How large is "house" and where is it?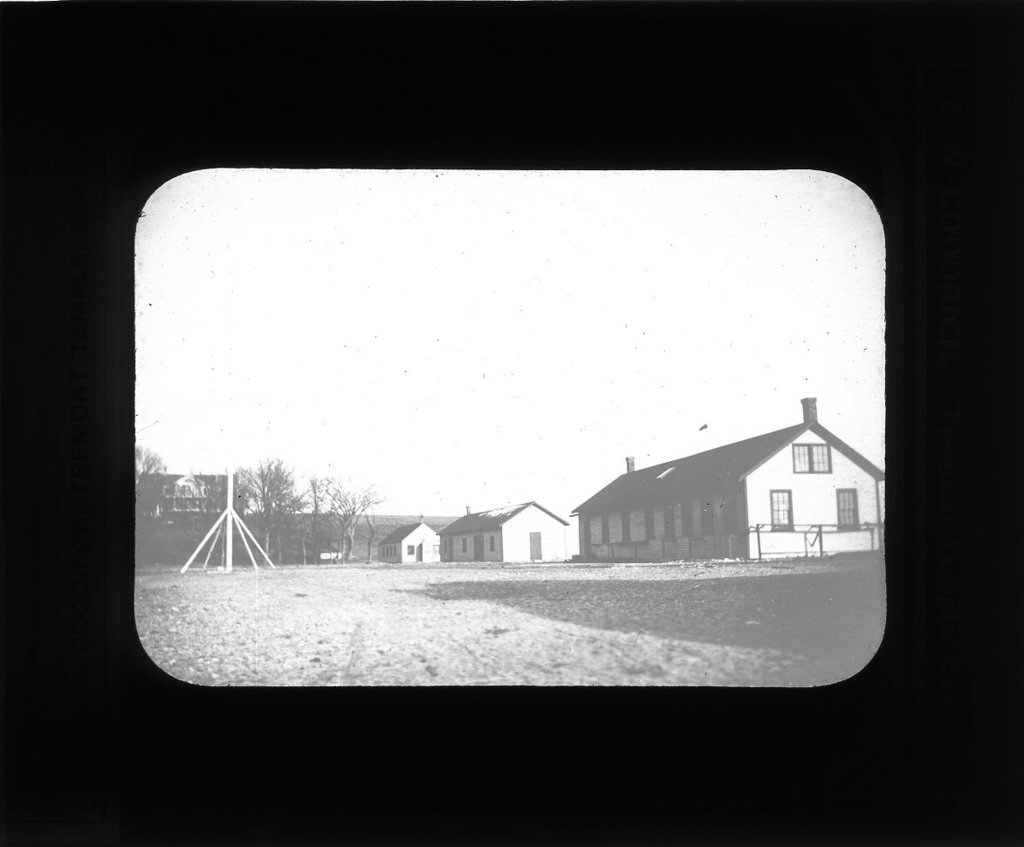
Bounding box: [left=372, top=513, right=436, bottom=566].
